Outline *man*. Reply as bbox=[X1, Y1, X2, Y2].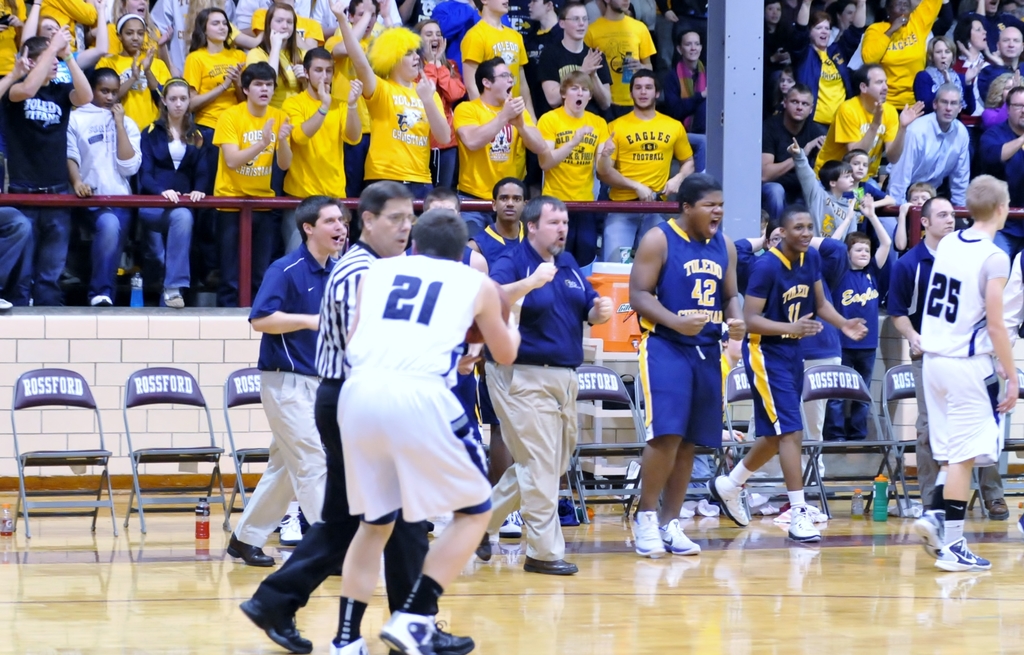
bbox=[457, 173, 538, 531].
